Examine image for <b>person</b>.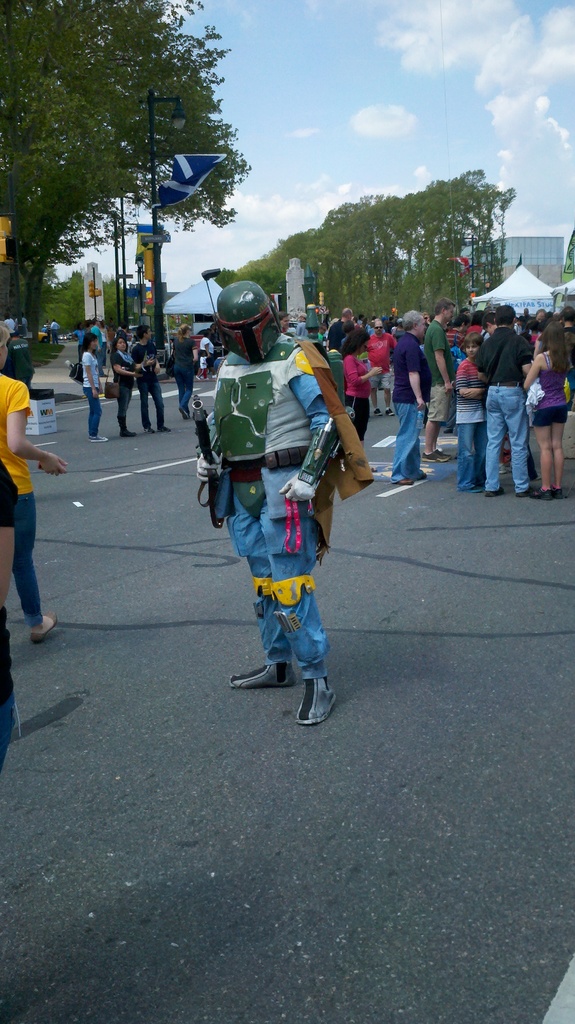
Examination result: select_region(389, 297, 437, 479).
